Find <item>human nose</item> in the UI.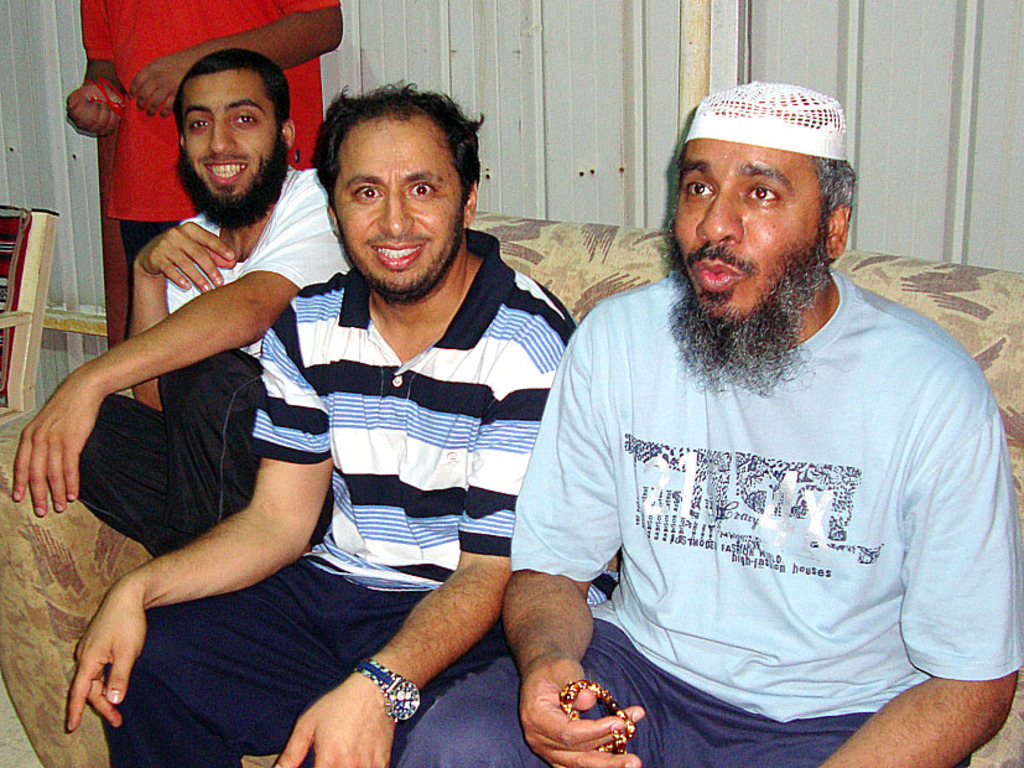
UI element at <box>381,181,414,232</box>.
